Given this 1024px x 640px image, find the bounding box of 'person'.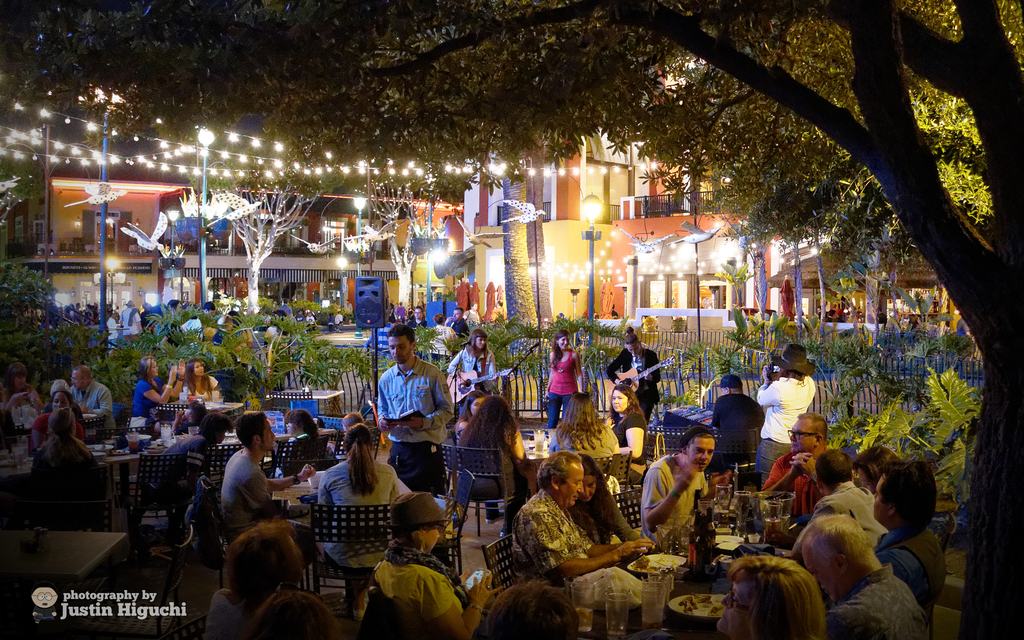
(left=169, top=360, right=223, bottom=445).
